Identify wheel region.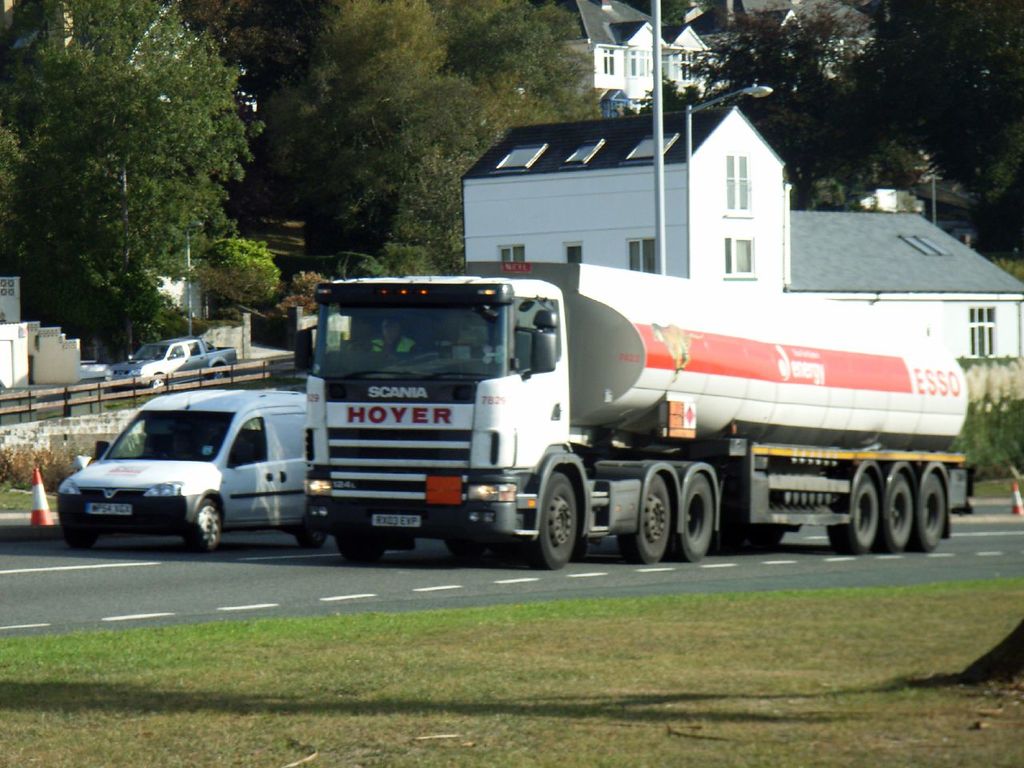
Region: bbox=(333, 533, 387, 565).
